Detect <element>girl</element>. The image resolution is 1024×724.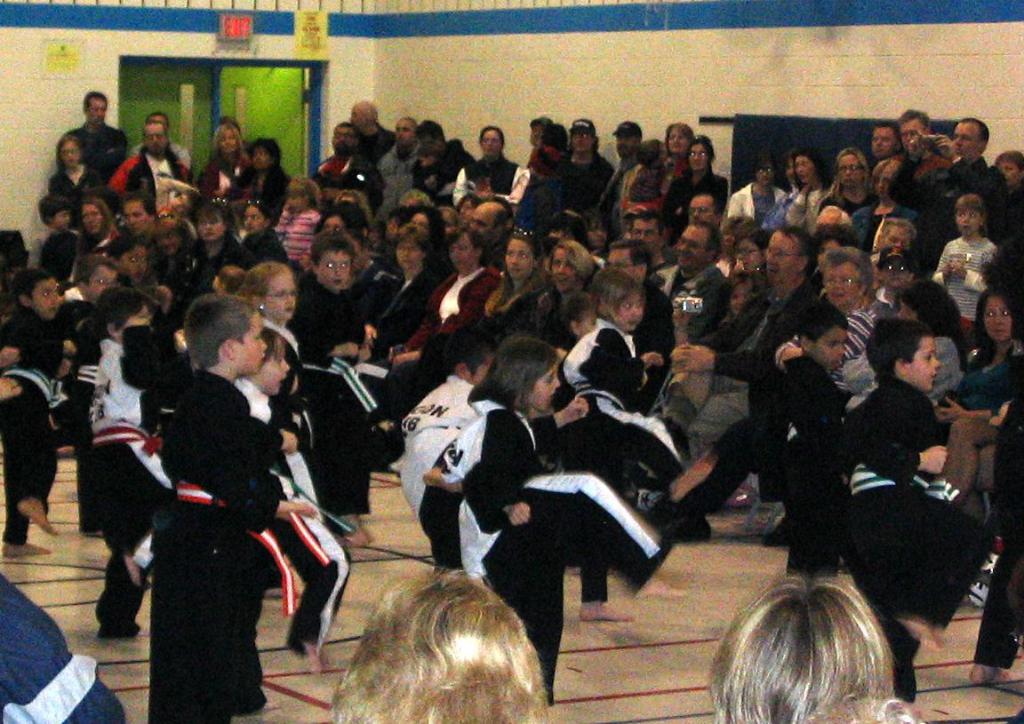
(left=243, top=251, right=313, bottom=451).
